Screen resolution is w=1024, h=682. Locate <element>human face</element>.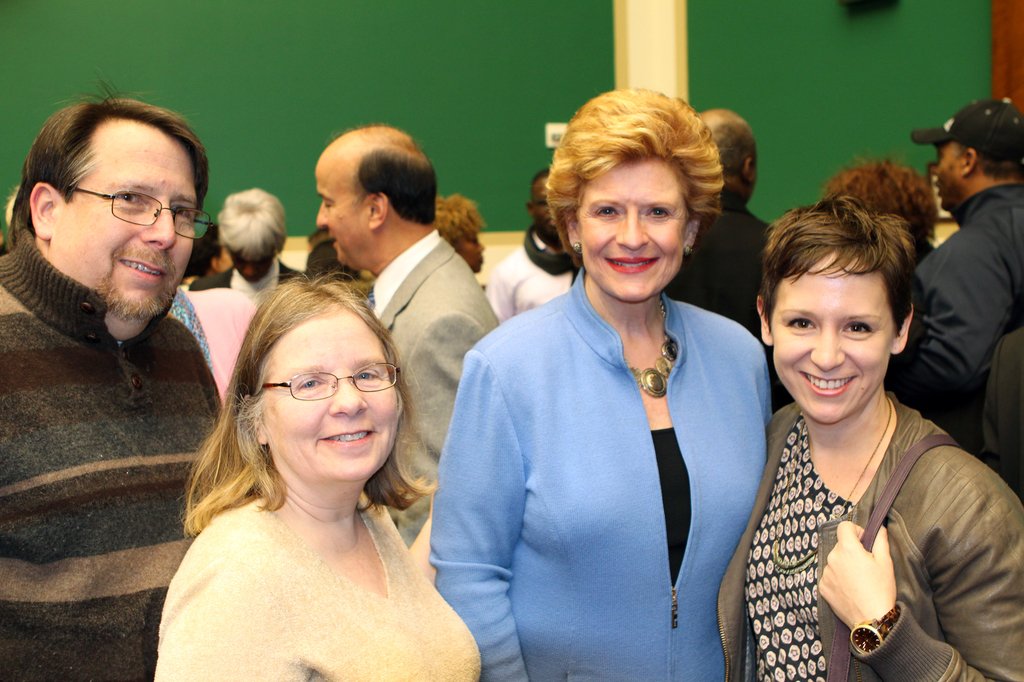
[x1=532, y1=178, x2=553, y2=237].
